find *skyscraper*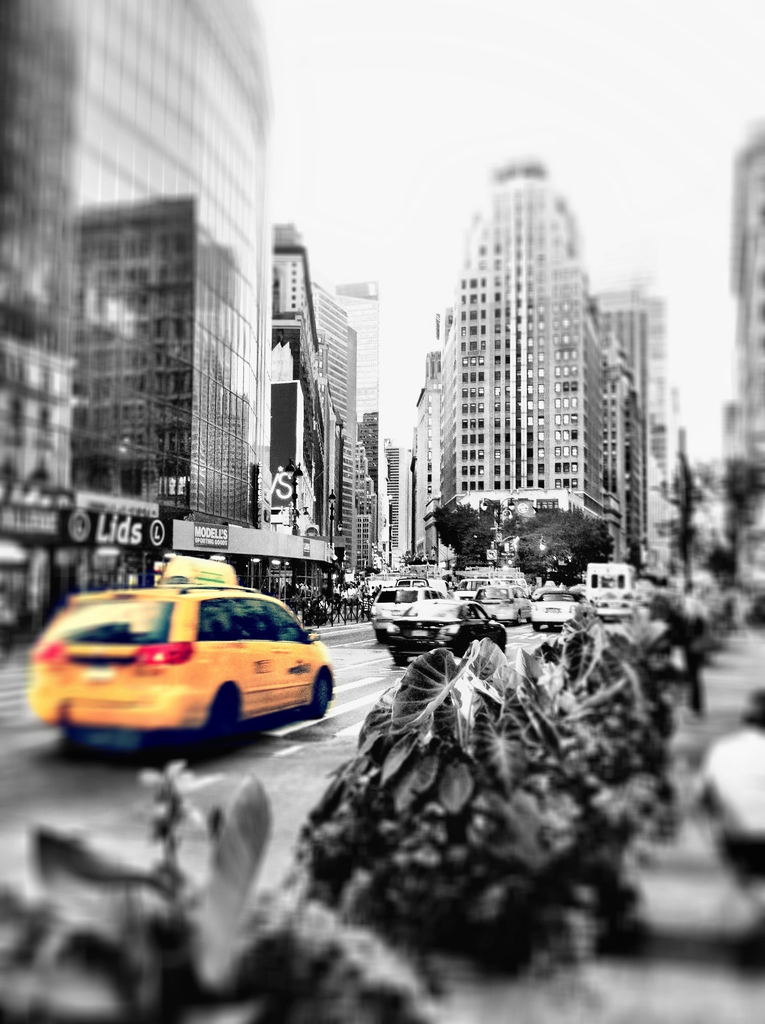
[716,125,760,619]
